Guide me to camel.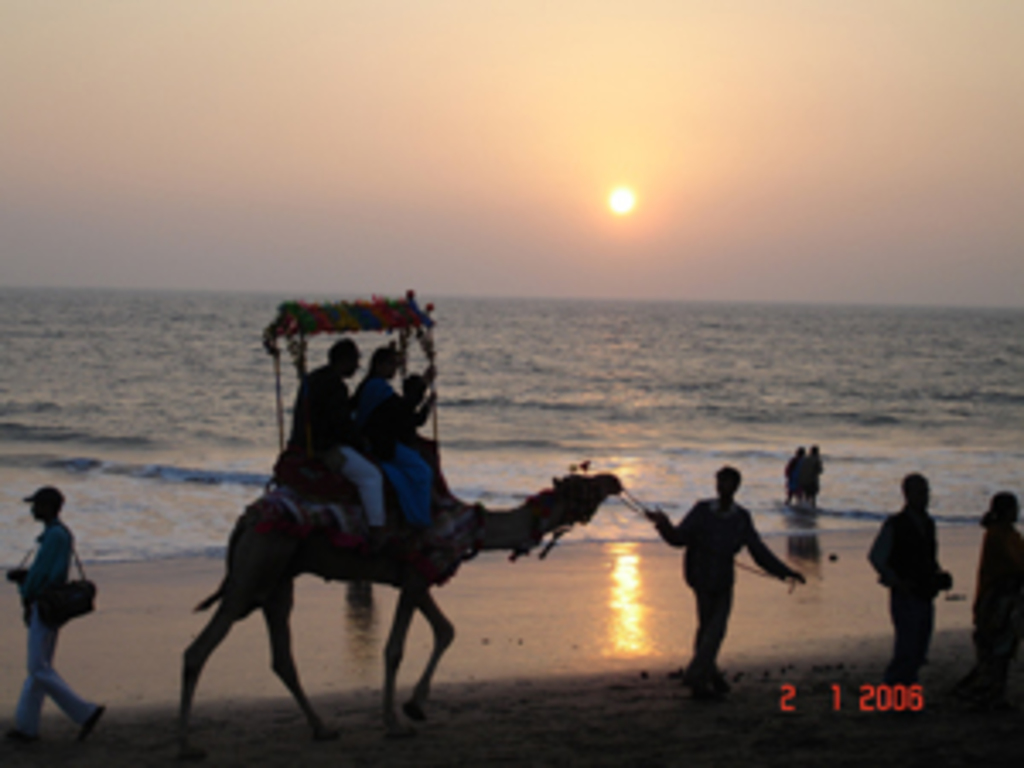
Guidance: [181,430,628,727].
